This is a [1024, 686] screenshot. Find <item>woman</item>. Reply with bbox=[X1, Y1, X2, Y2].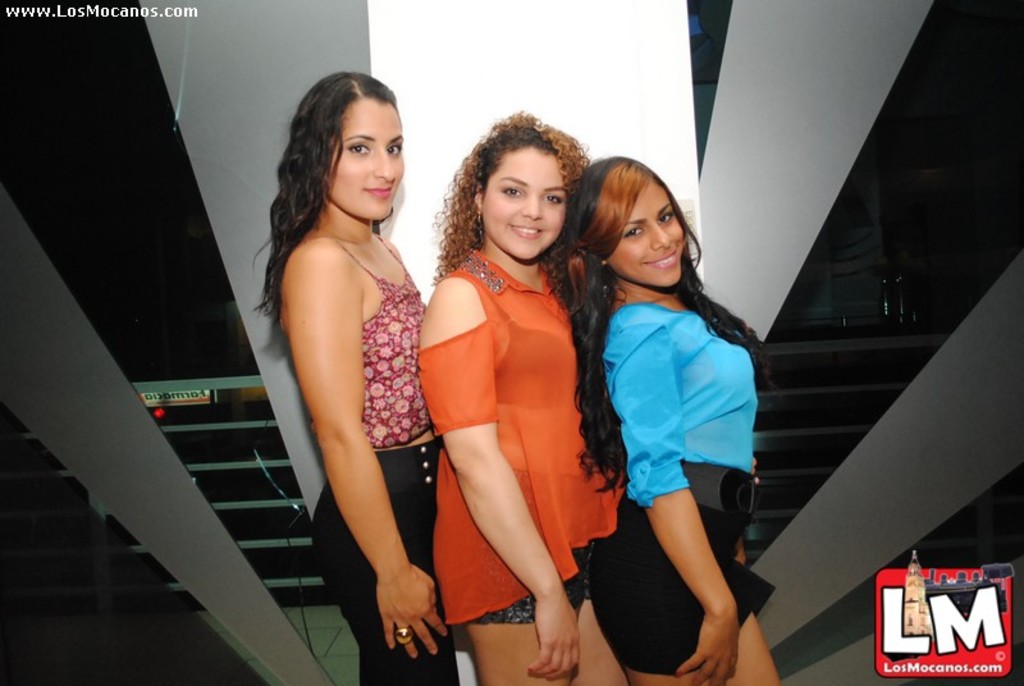
bbox=[247, 45, 440, 685].
